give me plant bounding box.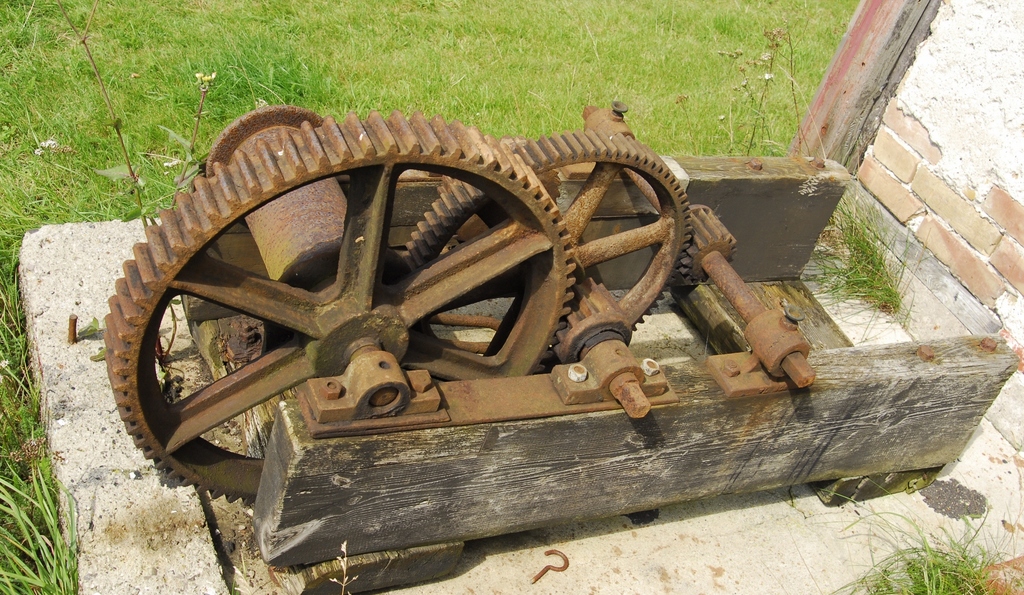
crop(792, 197, 901, 321).
